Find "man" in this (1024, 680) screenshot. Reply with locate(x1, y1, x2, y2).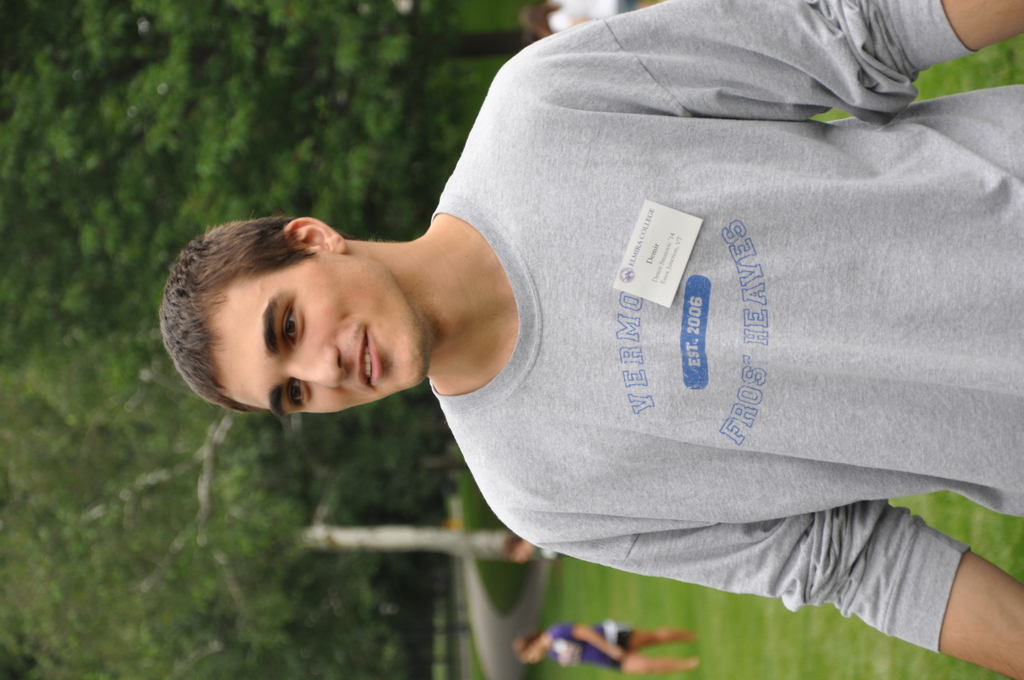
locate(168, 0, 1023, 663).
